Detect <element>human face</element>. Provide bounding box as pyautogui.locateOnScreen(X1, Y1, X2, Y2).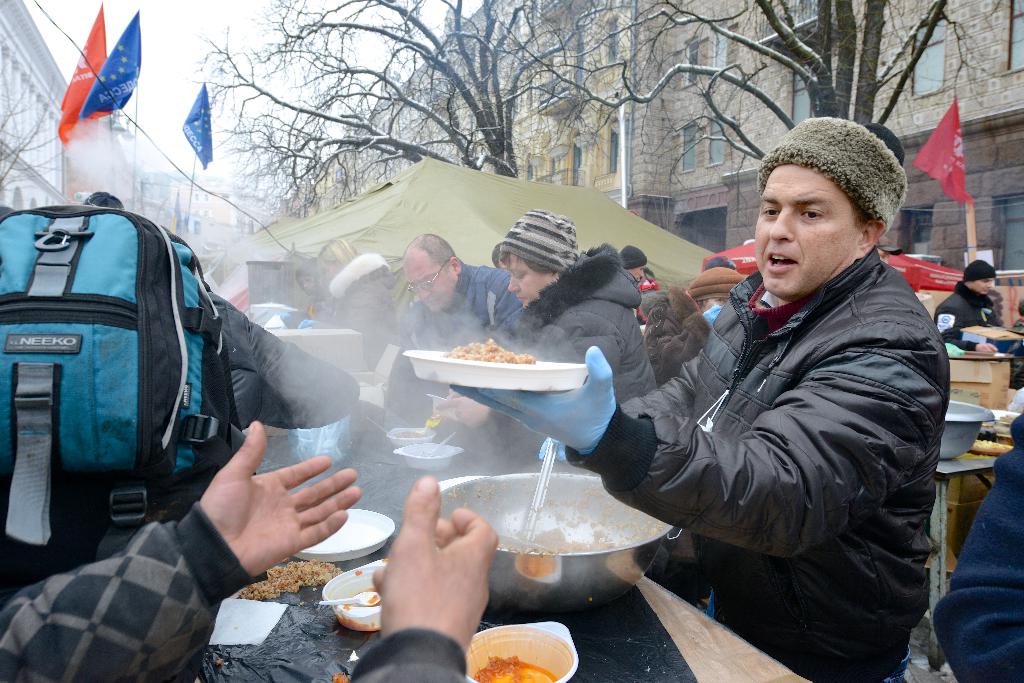
pyautogui.locateOnScreen(755, 167, 860, 303).
